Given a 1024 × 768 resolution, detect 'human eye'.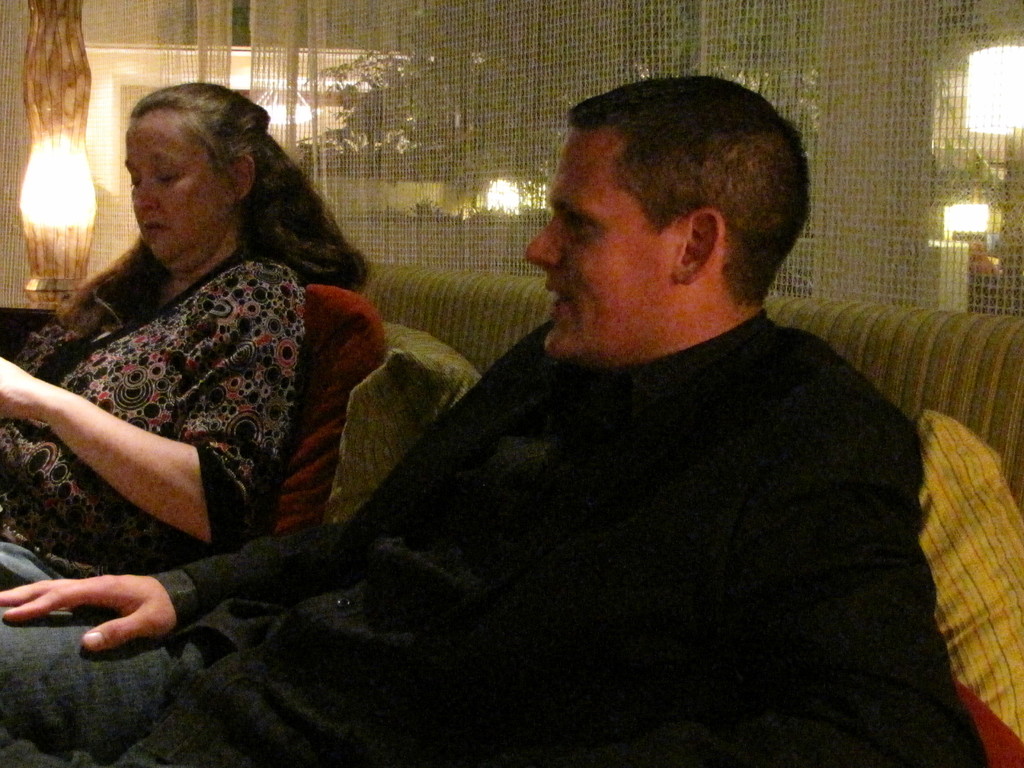
150:168:184:186.
